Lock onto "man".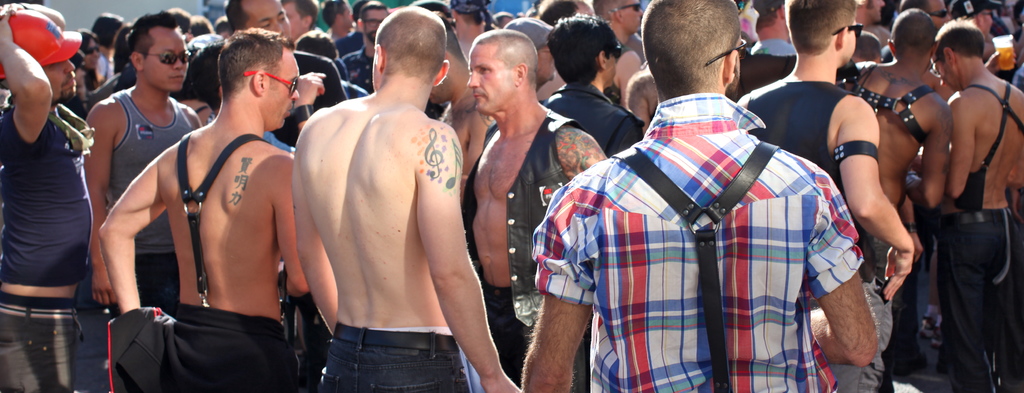
Locked: (321,1,354,41).
